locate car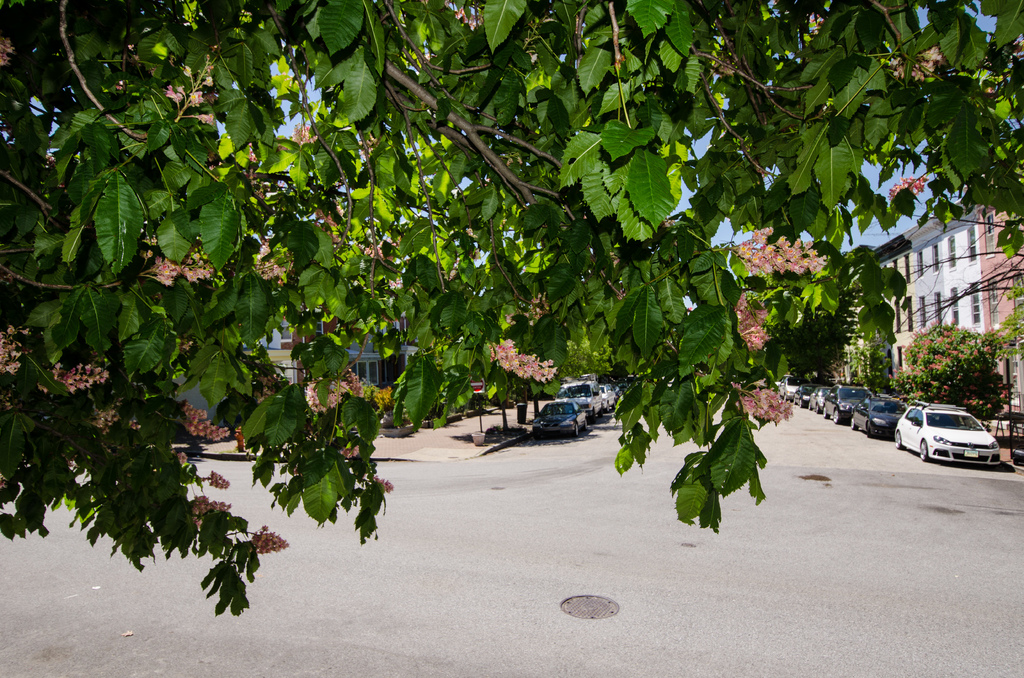
<region>535, 398, 594, 438</region>
